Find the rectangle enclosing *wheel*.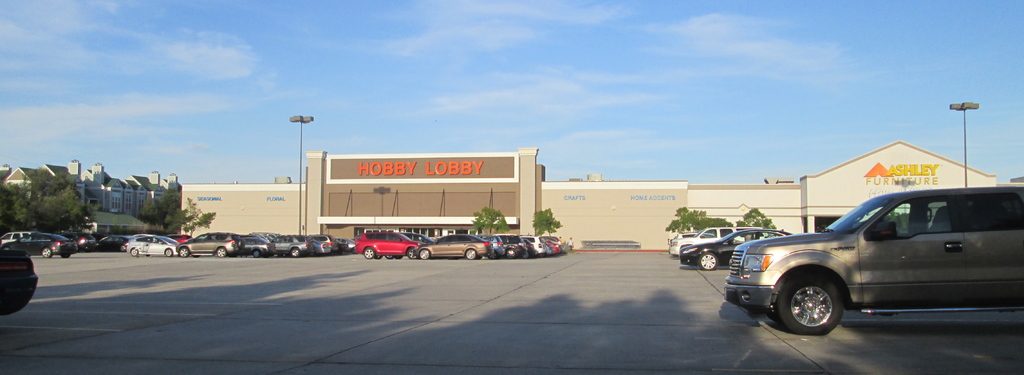
bbox(506, 246, 517, 257).
